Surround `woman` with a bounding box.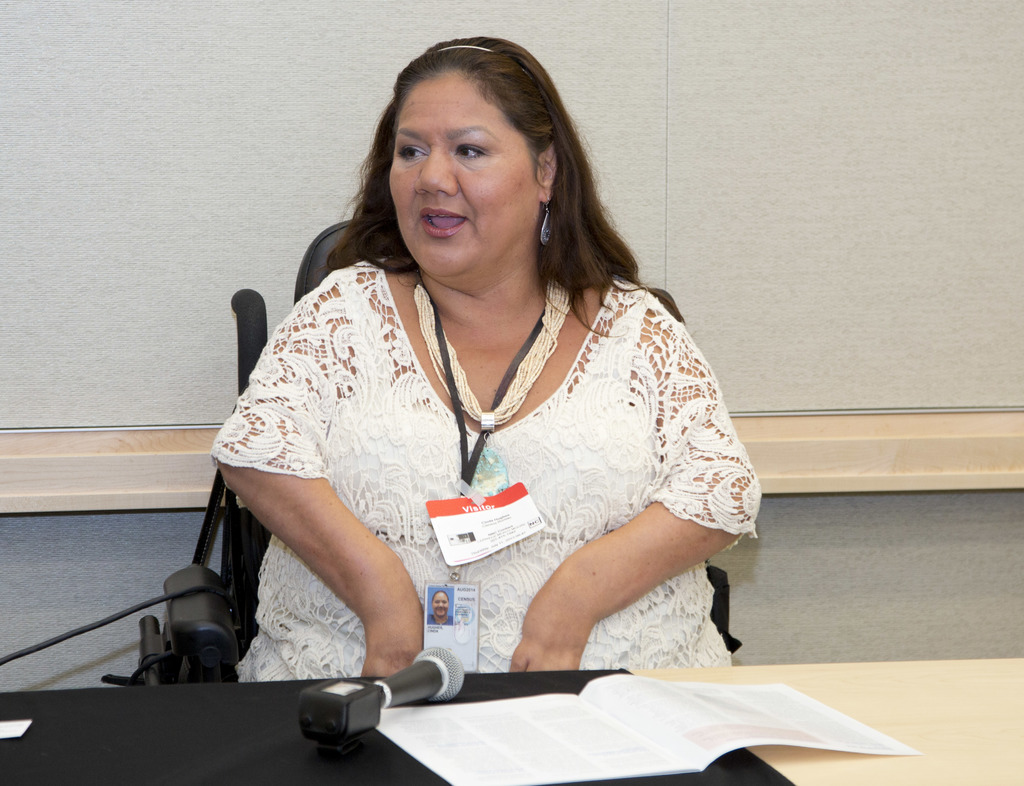
bbox=[187, 50, 735, 737].
